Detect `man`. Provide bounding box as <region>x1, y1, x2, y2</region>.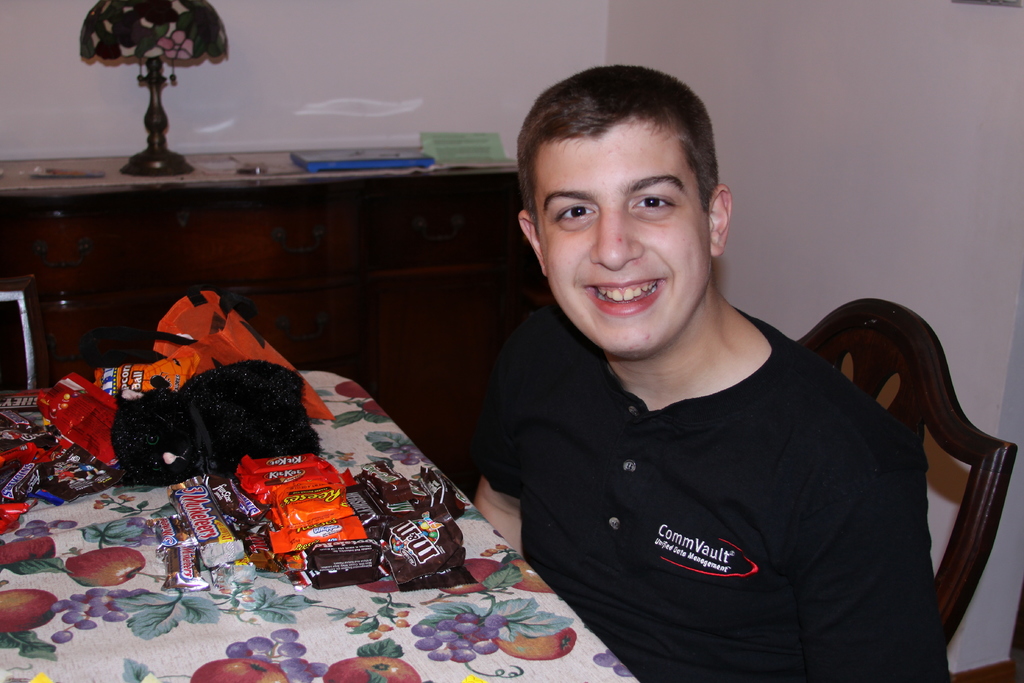
<region>435, 65, 969, 674</region>.
